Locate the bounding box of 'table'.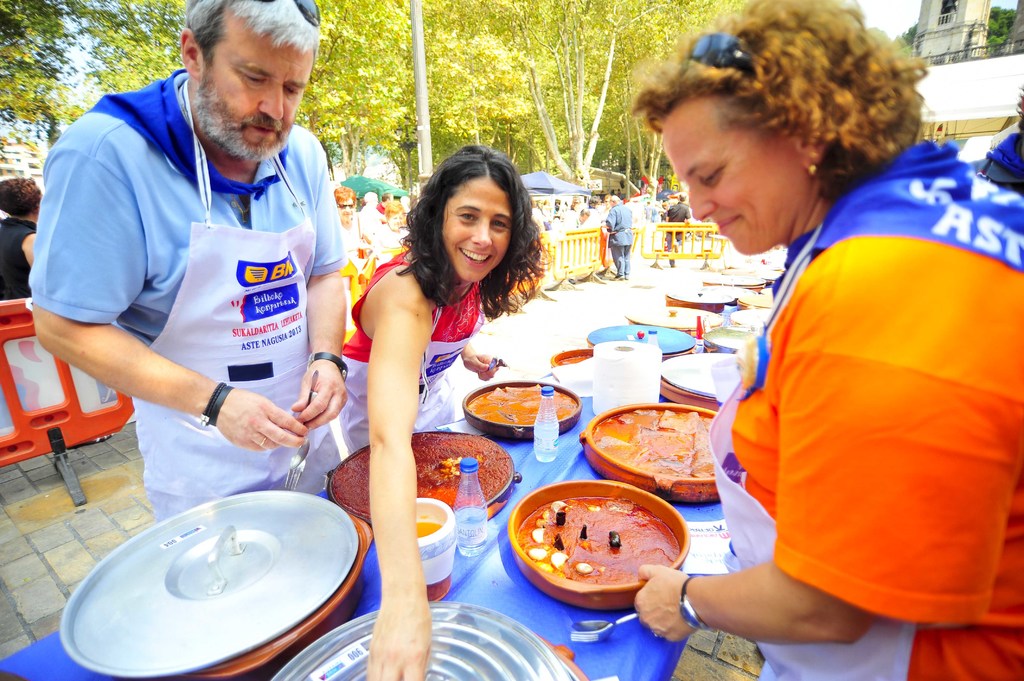
Bounding box: BBox(101, 231, 906, 676).
